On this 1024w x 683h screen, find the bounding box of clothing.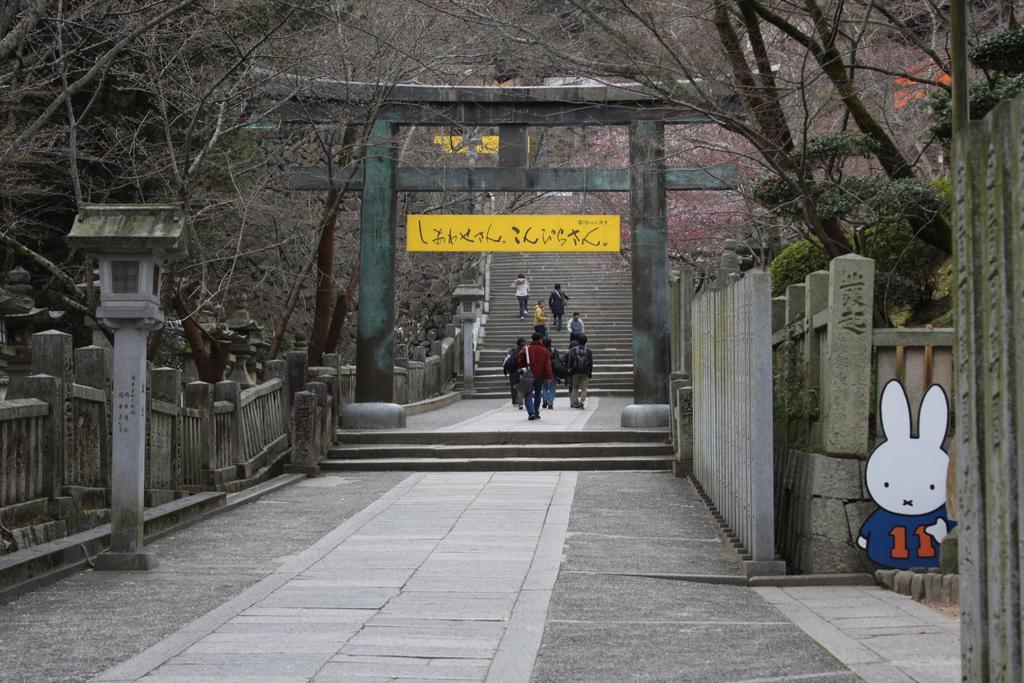
Bounding box: detection(543, 346, 563, 406).
